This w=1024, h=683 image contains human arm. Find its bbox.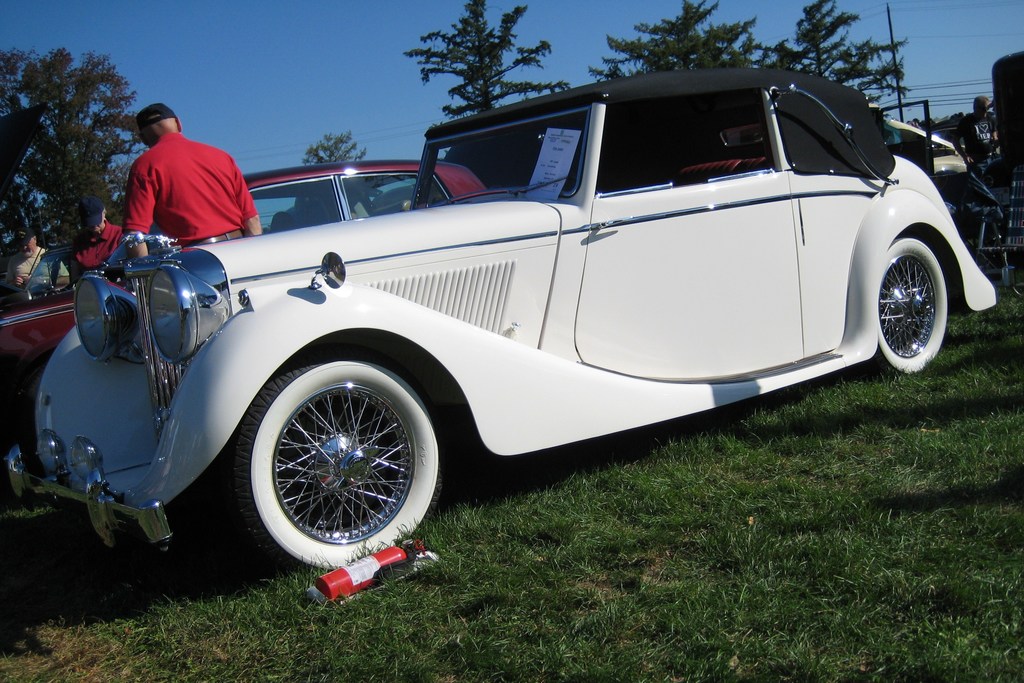
region(79, 235, 110, 261).
